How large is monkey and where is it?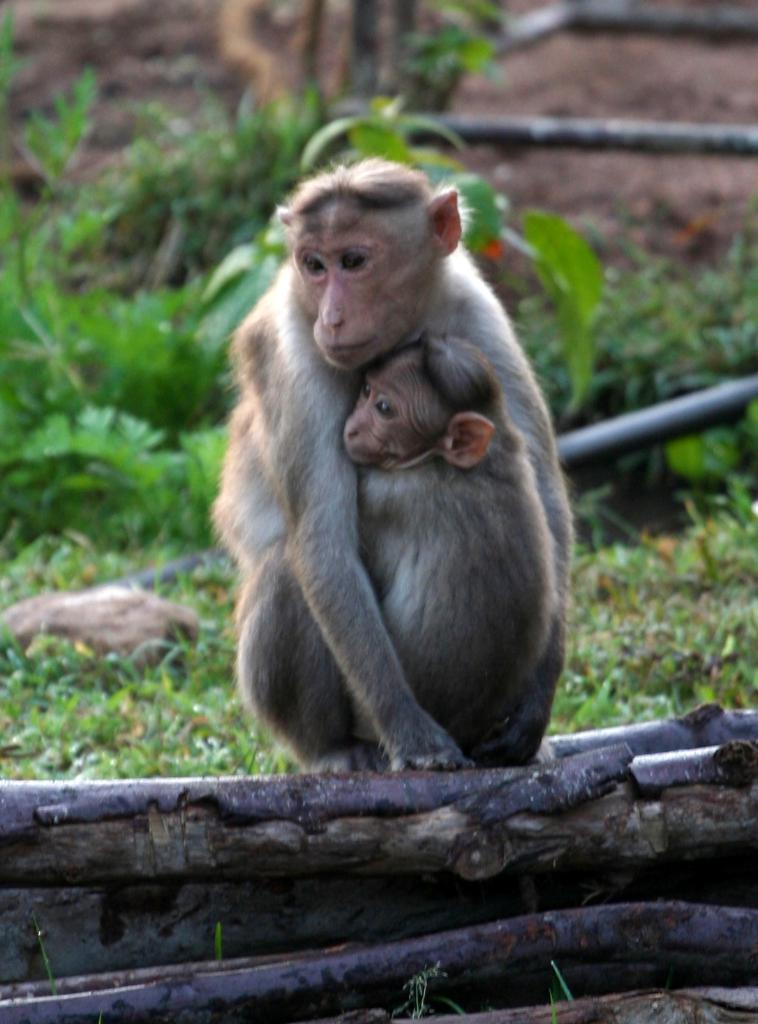
Bounding box: {"left": 212, "top": 158, "right": 578, "bottom": 771}.
